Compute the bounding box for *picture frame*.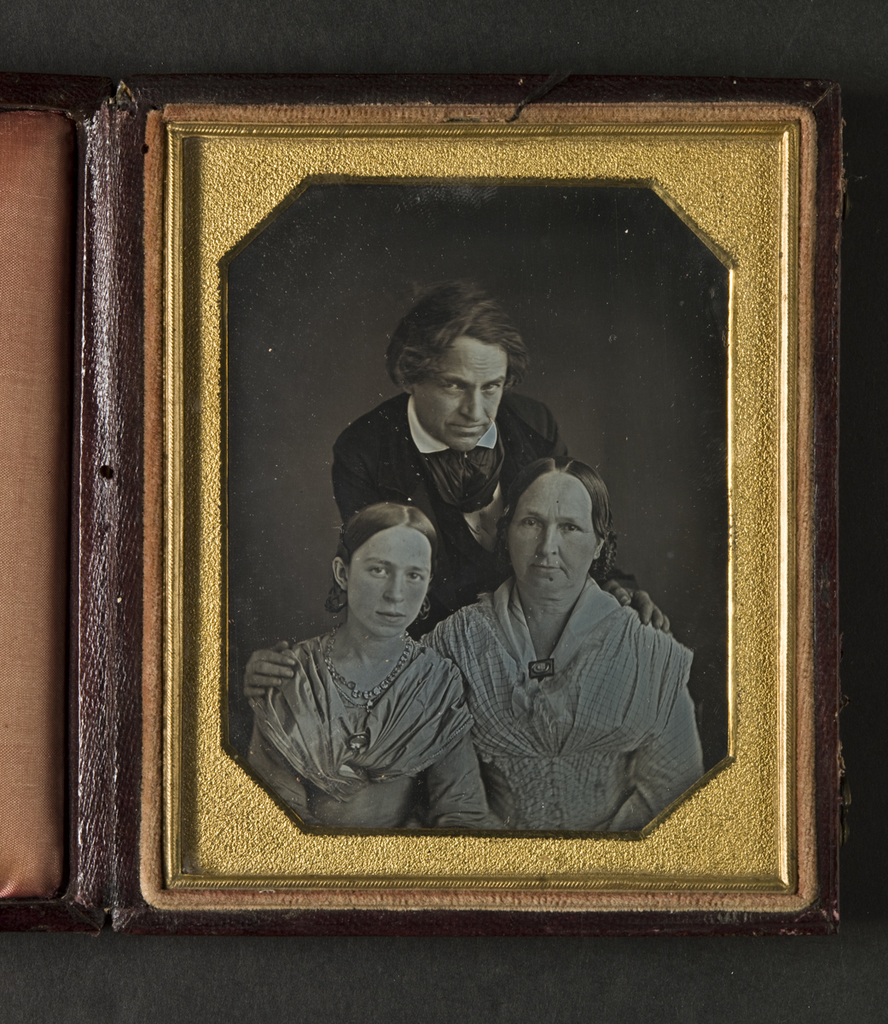
(left=0, top=67, right=112, bottom=937).
